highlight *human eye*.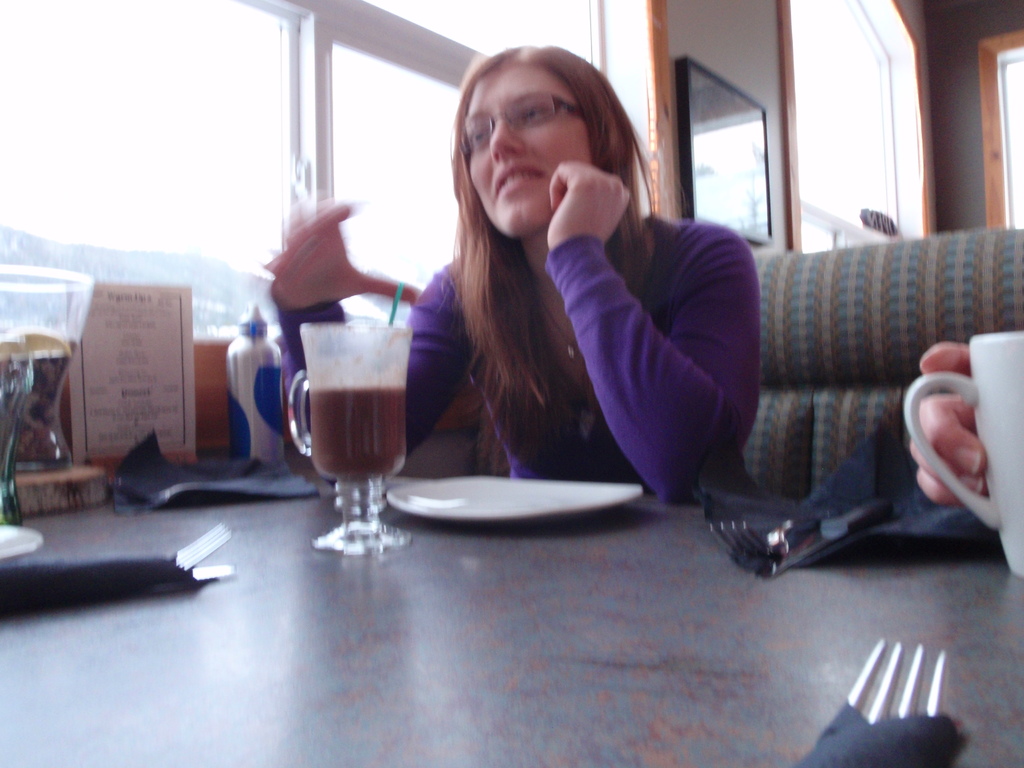
Highlighted region: 467,125,490,146.
